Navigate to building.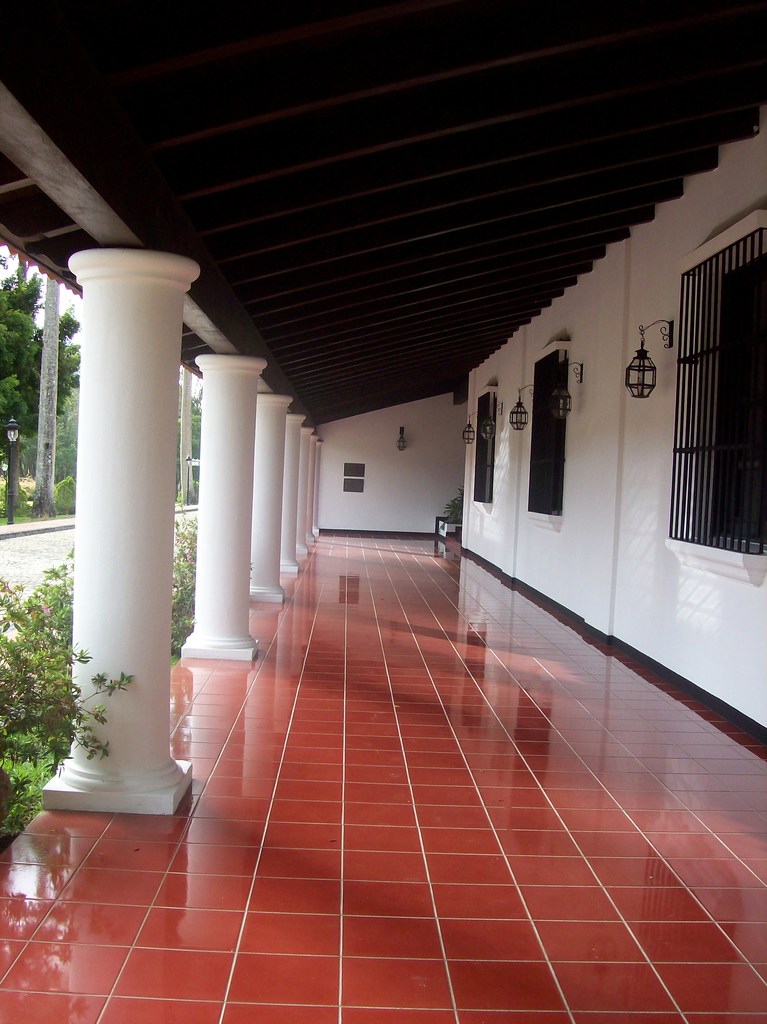
Navigation target: bbox(0, 1, 765, 1023).
